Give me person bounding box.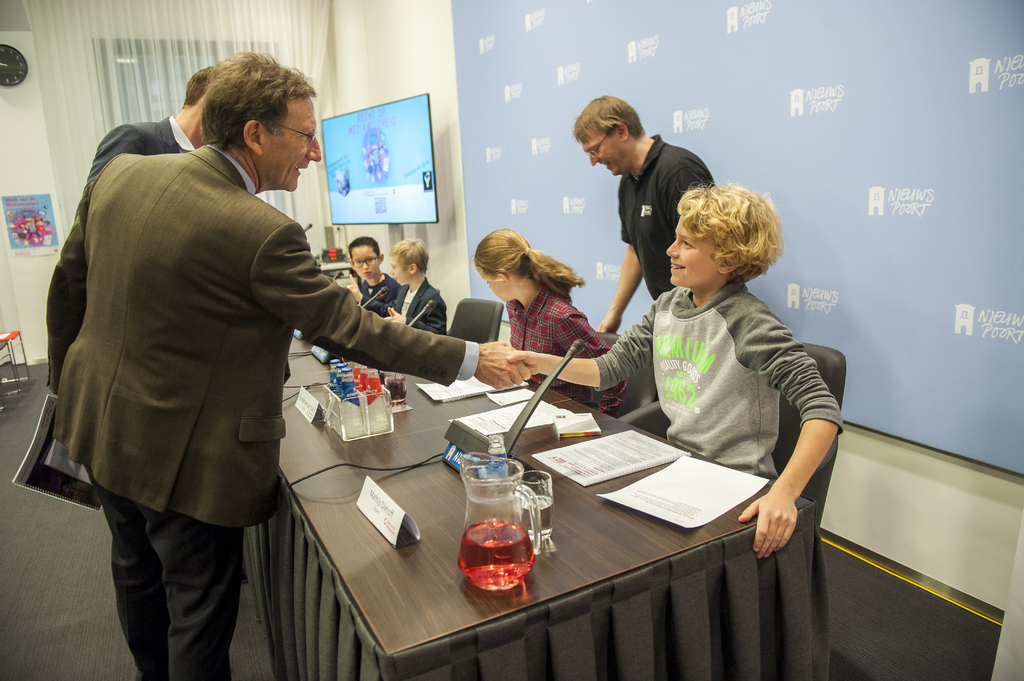
Rect(570, 92, 715, 337).
